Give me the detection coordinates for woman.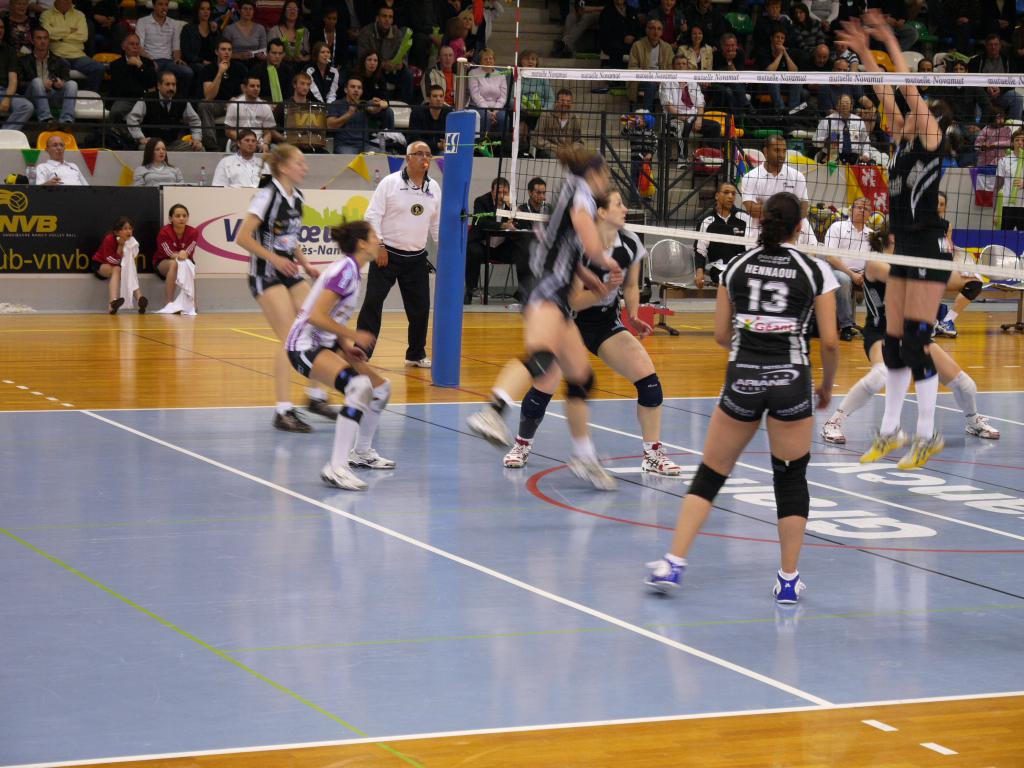
select_region(239, 145, 334, 427).
